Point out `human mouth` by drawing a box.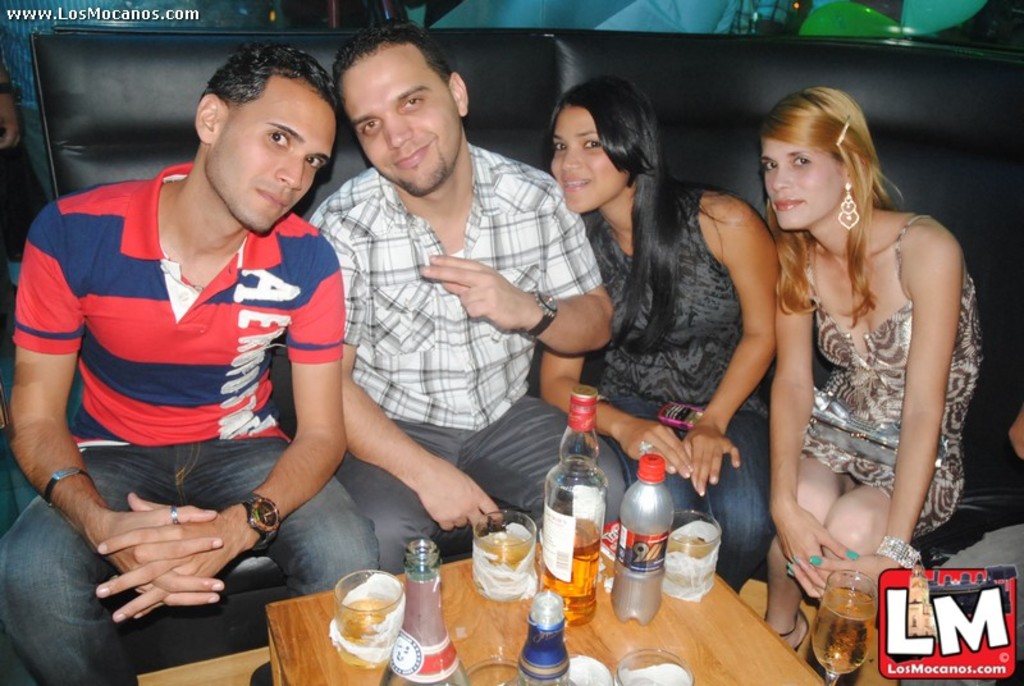
[392,141,434,168].
